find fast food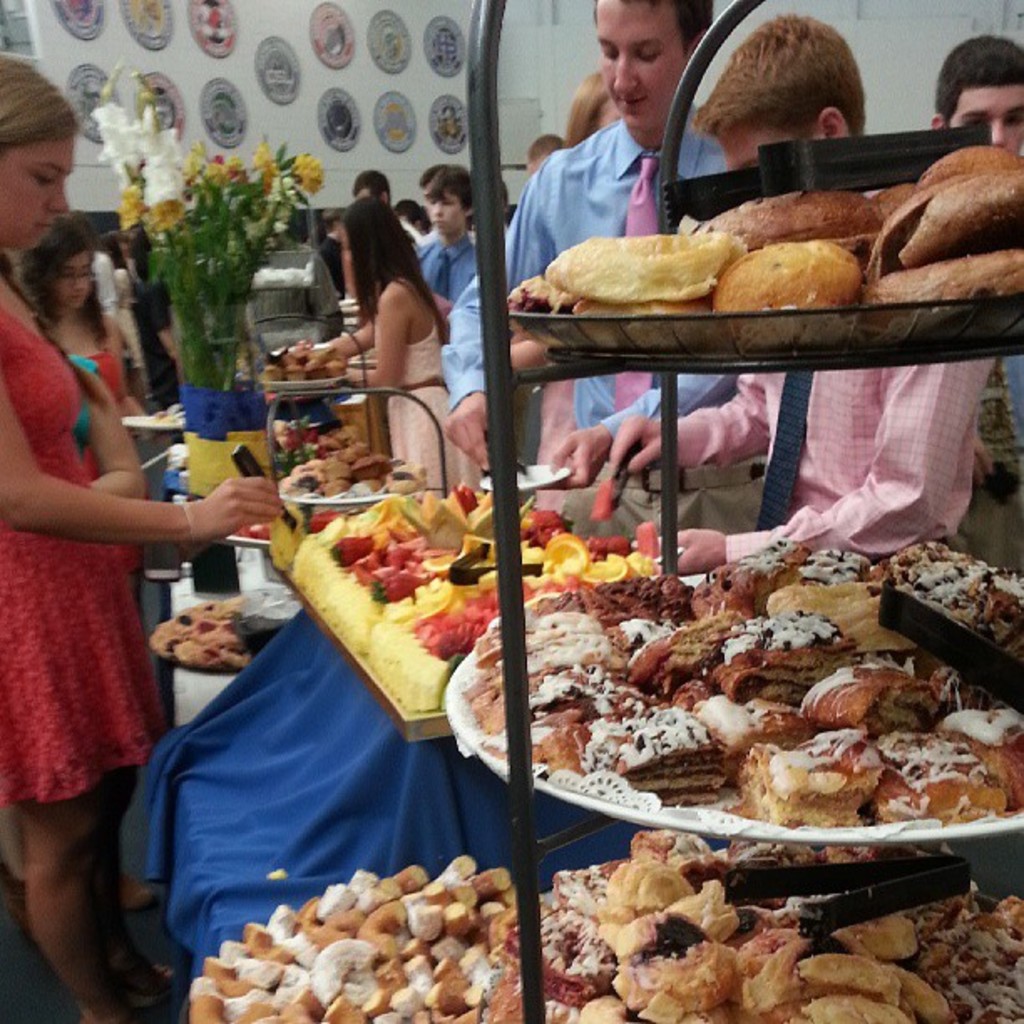
left=728, top=929, right=798, bottom=1022
